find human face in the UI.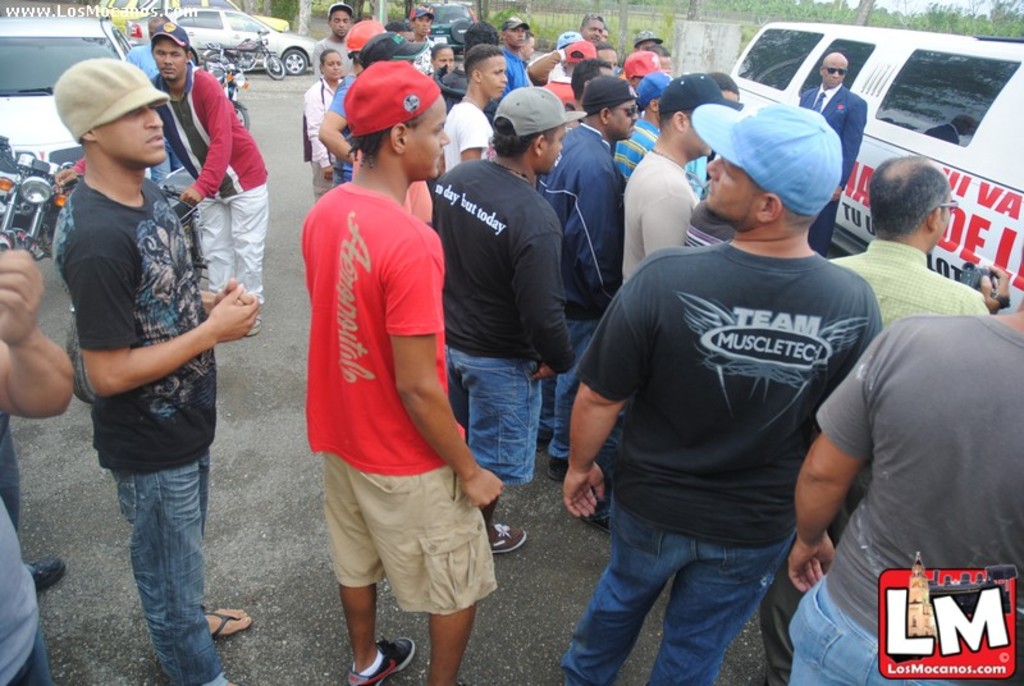
UI element at <bbox>708, 155, 765, 223</bbox>.
